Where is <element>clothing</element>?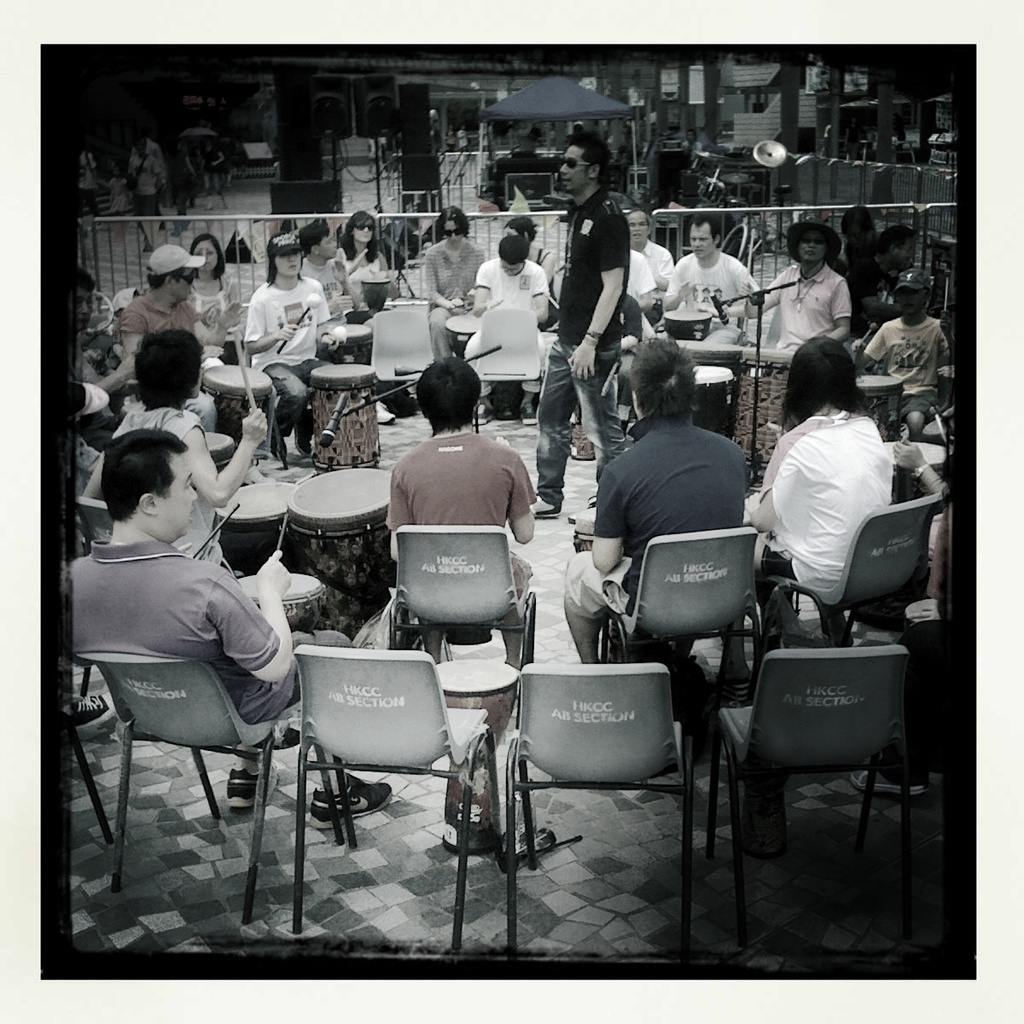
<region>430, 242, 478, 358</region>.
